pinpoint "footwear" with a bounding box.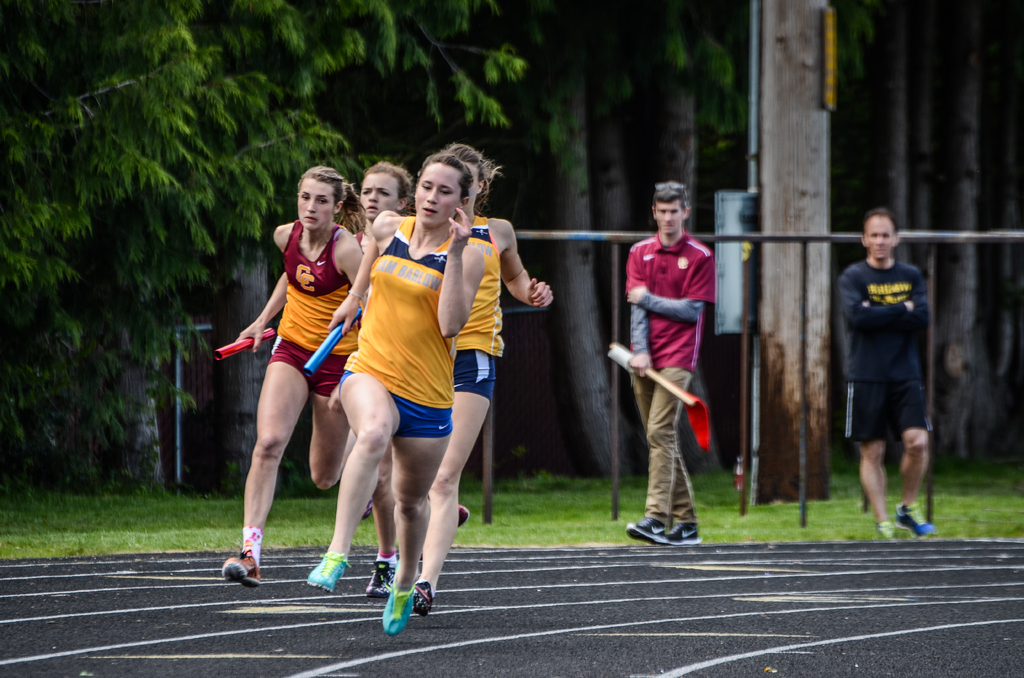
(897, 502, 936, 541).
